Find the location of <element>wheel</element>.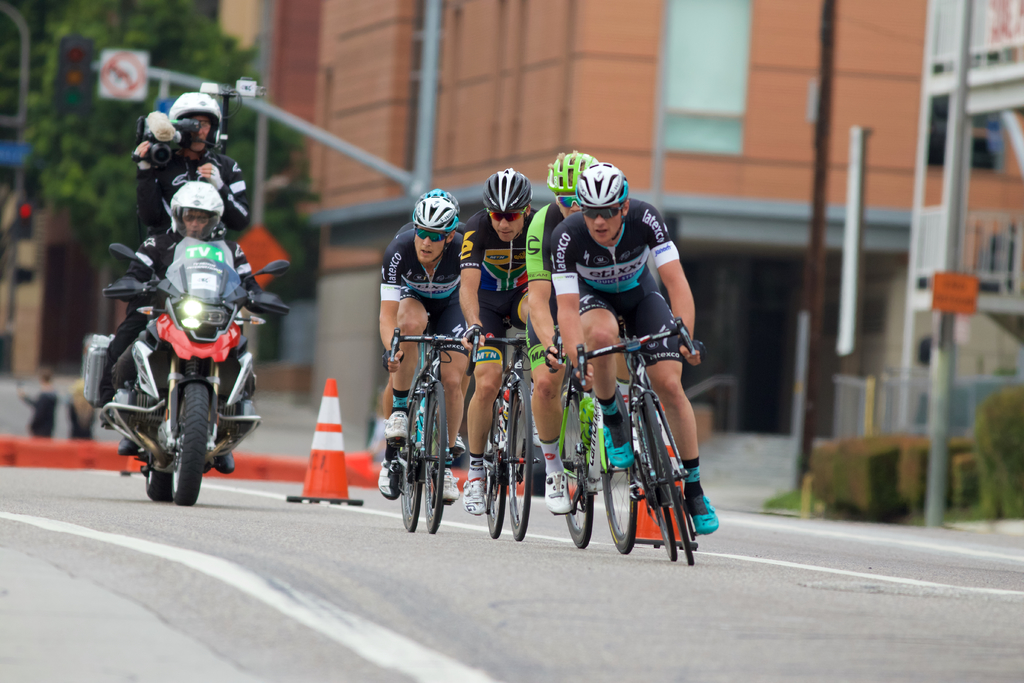
Location: pyautogui.locateOnScreen(140, 399, 181, 493).
